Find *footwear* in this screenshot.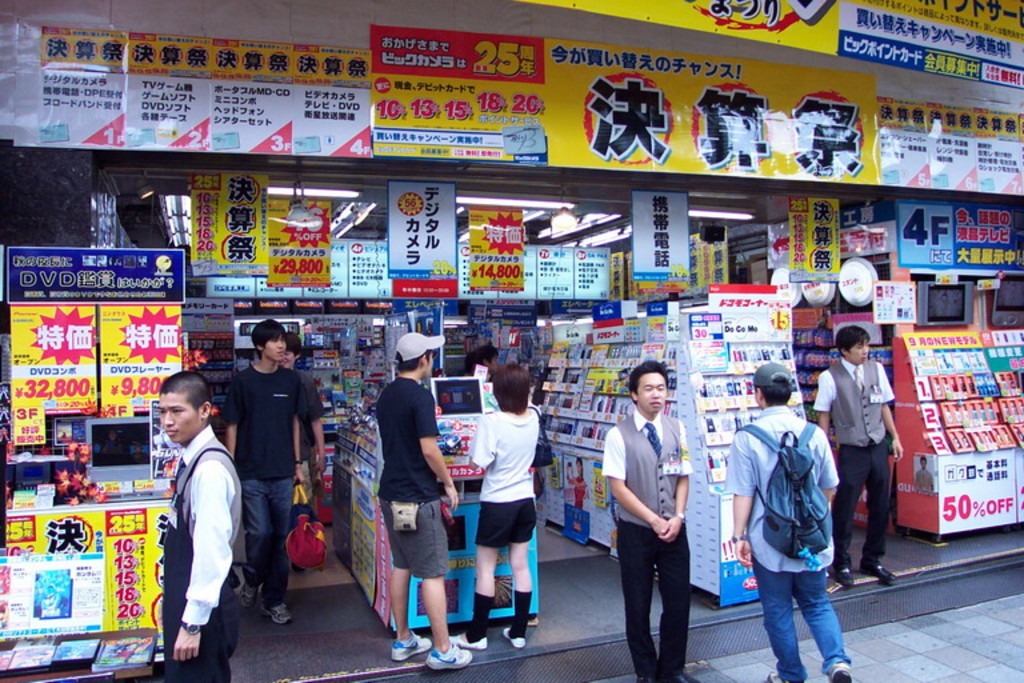
The bounding box for *footwear* is x1=825 y1=659 x2=853 y2=682.
